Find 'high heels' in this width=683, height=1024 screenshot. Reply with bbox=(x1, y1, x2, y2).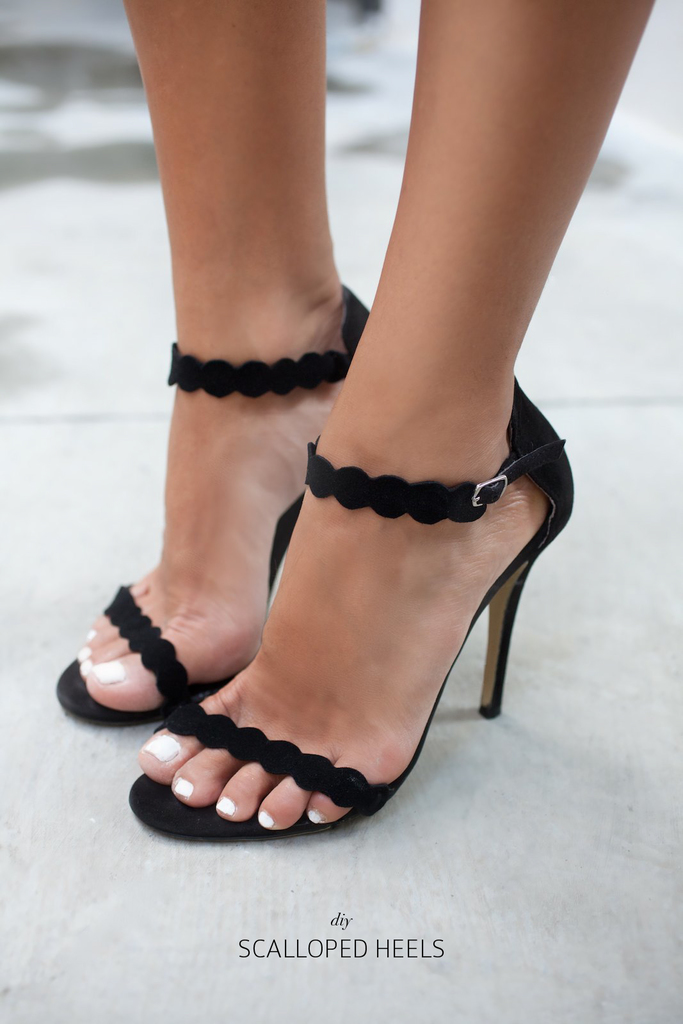
bbox=(130, 357, 570, 841).
